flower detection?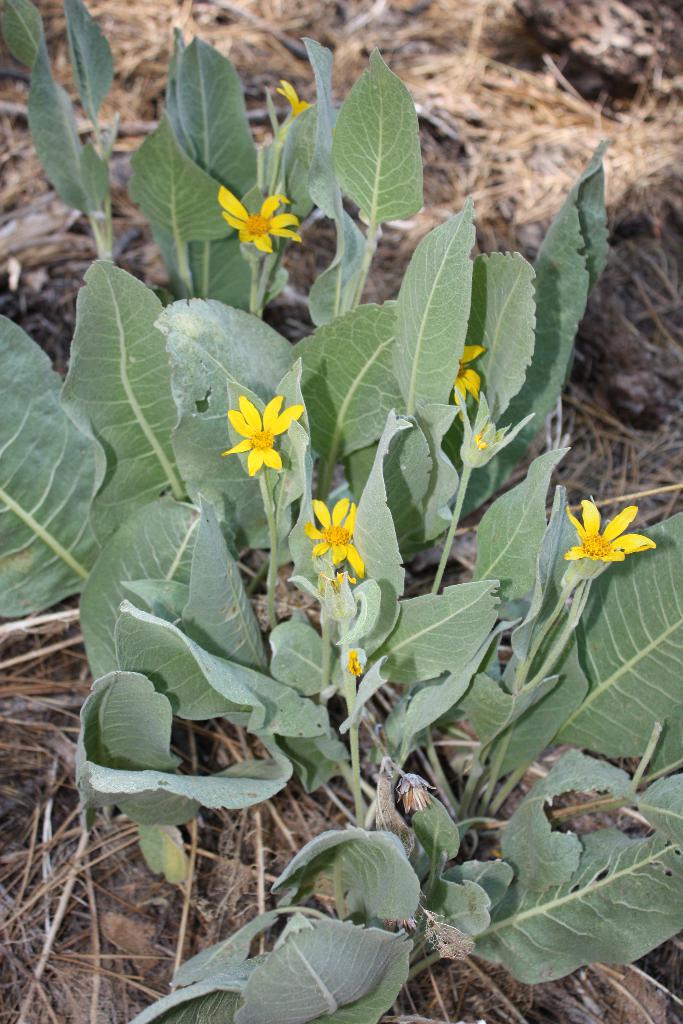
Rect(215, 186, 315, 252)
